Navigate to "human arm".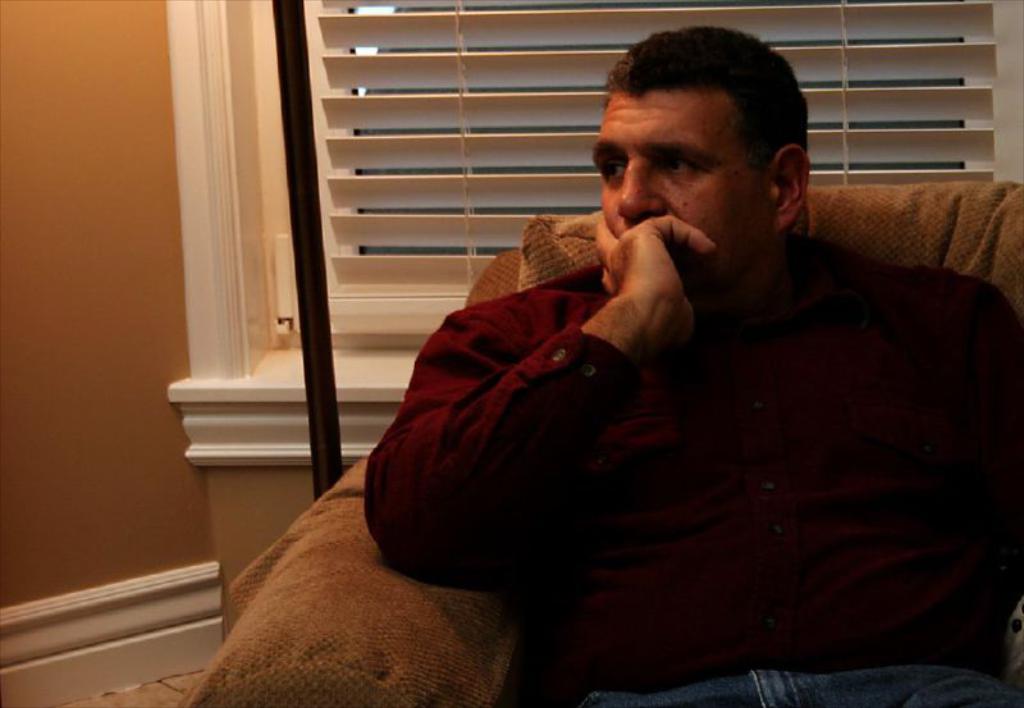
Navigation target: left=379, top=225, right=712, bottom=576.
